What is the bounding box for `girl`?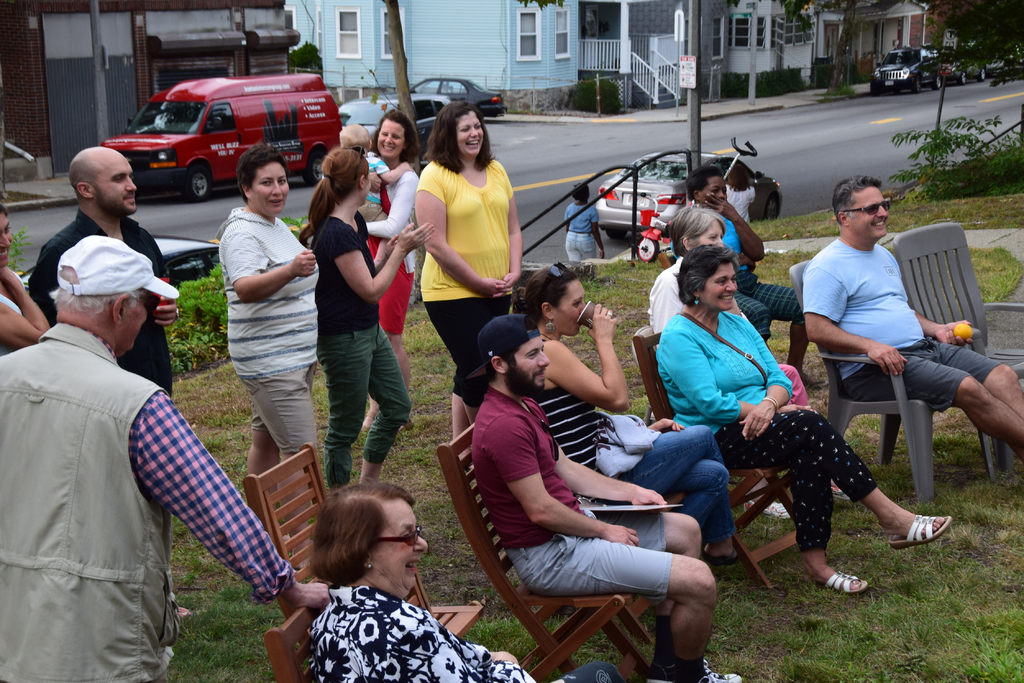
crop(413, 102, 523, 438).
